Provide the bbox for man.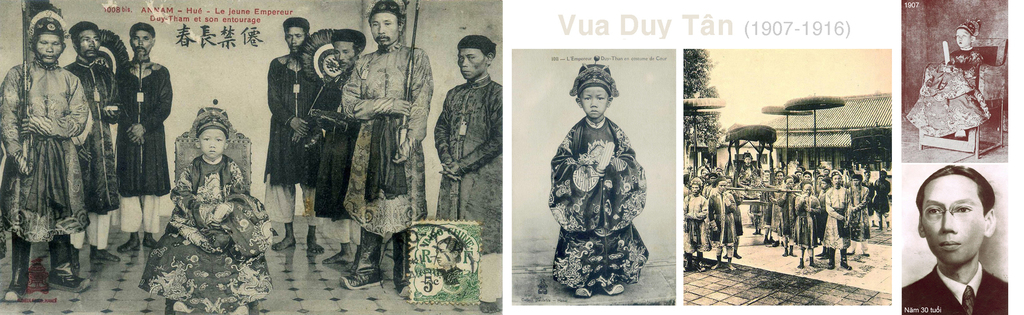
box=[264, 15, 329, 252].
